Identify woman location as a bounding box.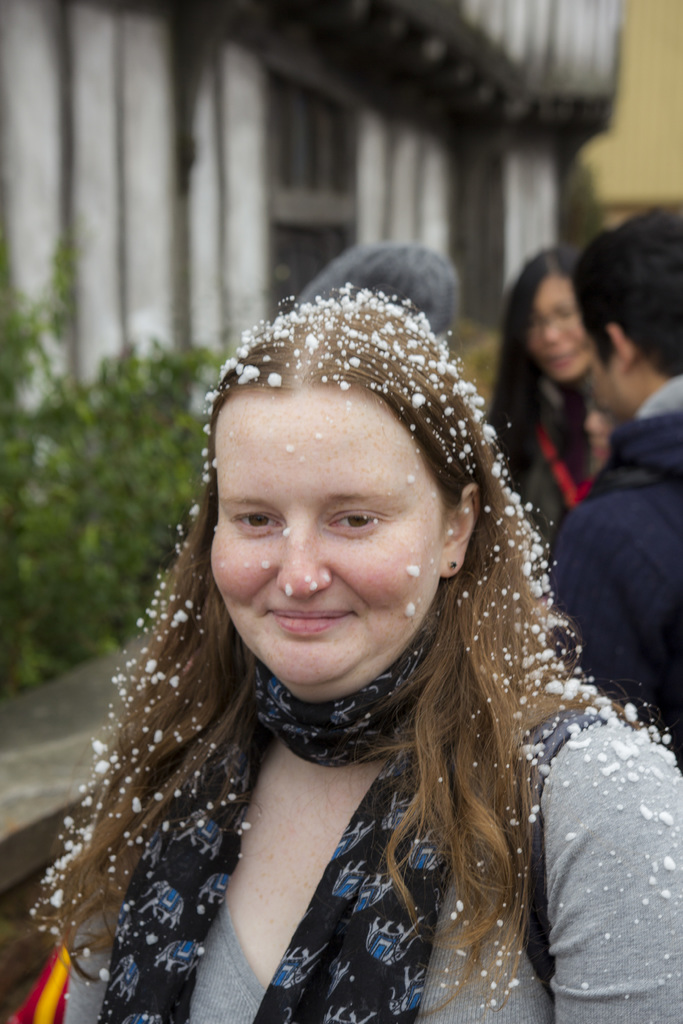
l=12, t=254, r=646, b=1012.
